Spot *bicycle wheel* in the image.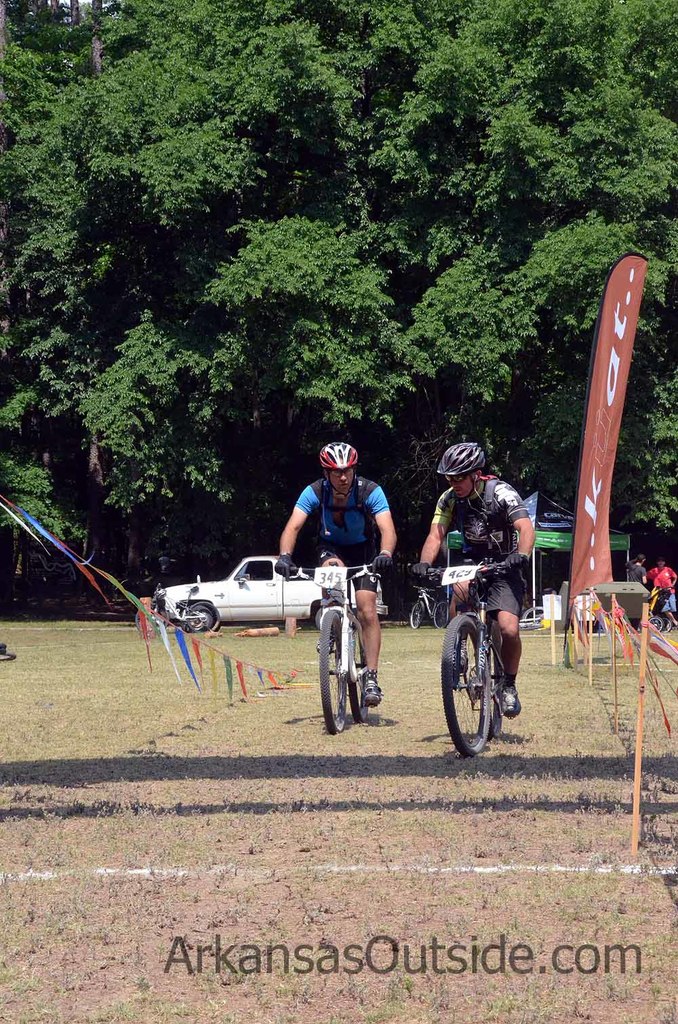
*bicycle wheel* found at left=434, top=599, right=451, bottom=626.
